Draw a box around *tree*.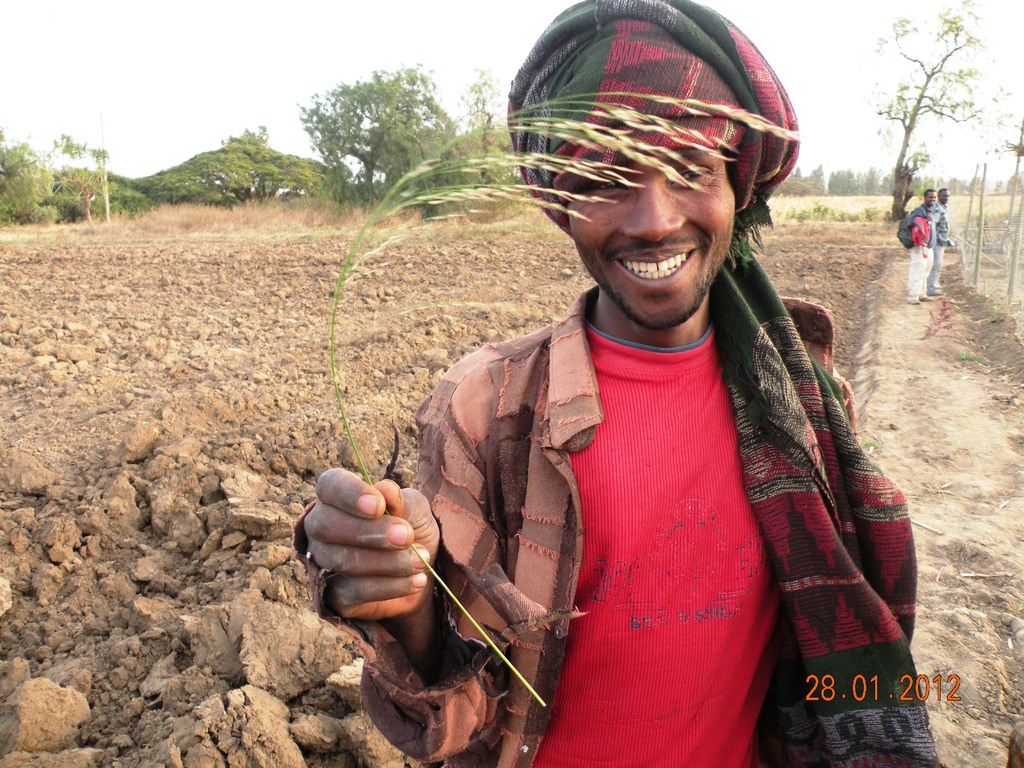
(133, 123, 334, 202).
